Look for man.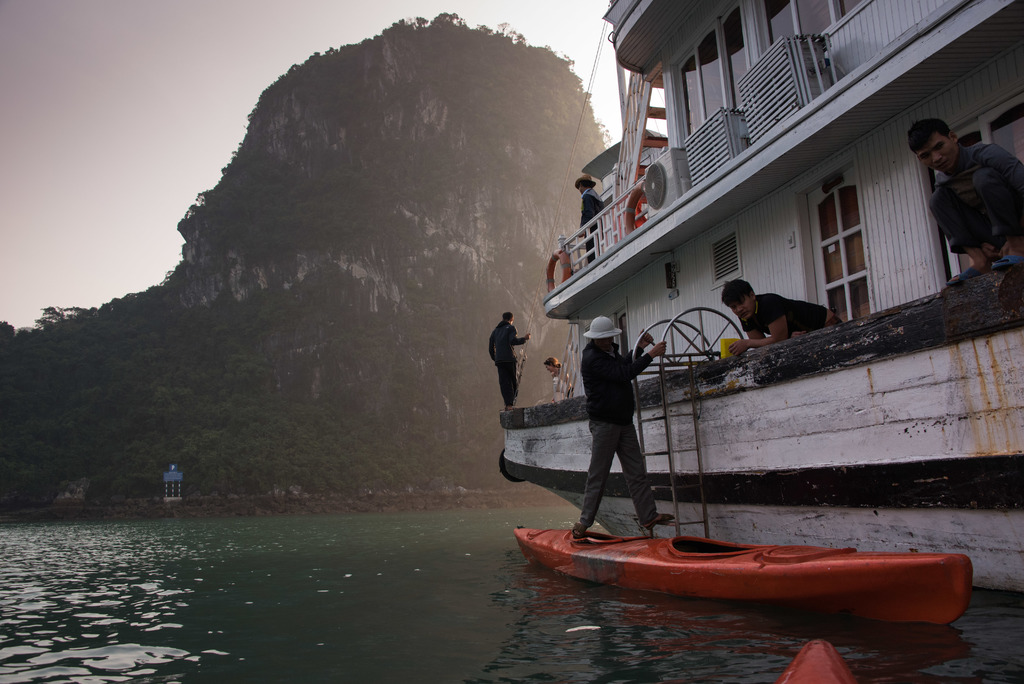
Found: pyautogui.locateOnScreen(575, 170, 603, 258).
